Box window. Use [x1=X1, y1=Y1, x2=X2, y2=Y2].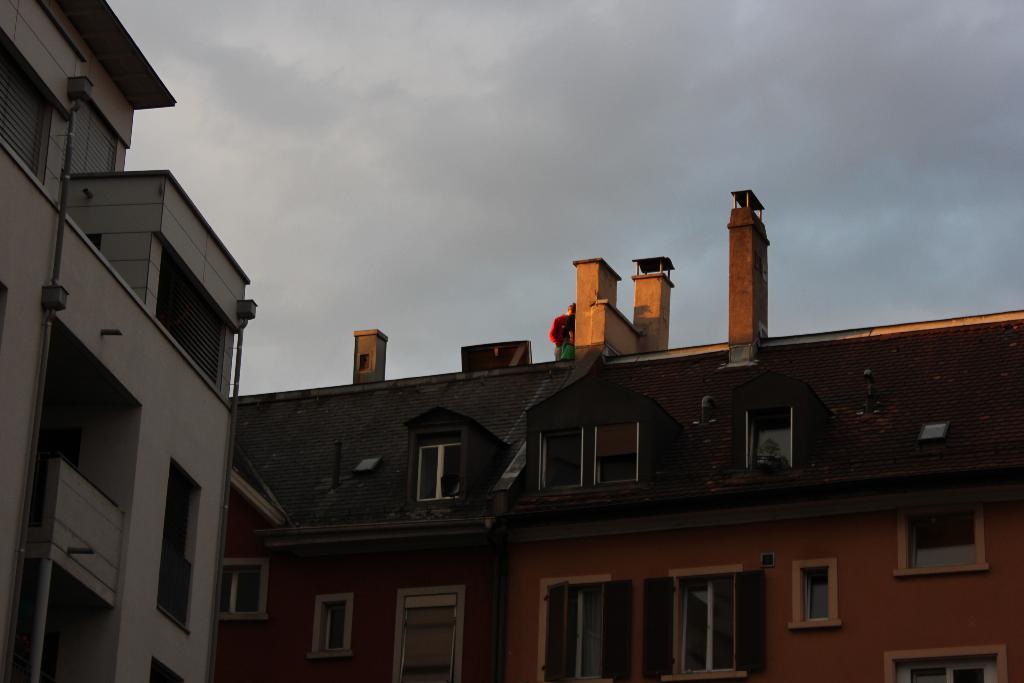
[x1=422, y1=447, x2=463, y2=507].
